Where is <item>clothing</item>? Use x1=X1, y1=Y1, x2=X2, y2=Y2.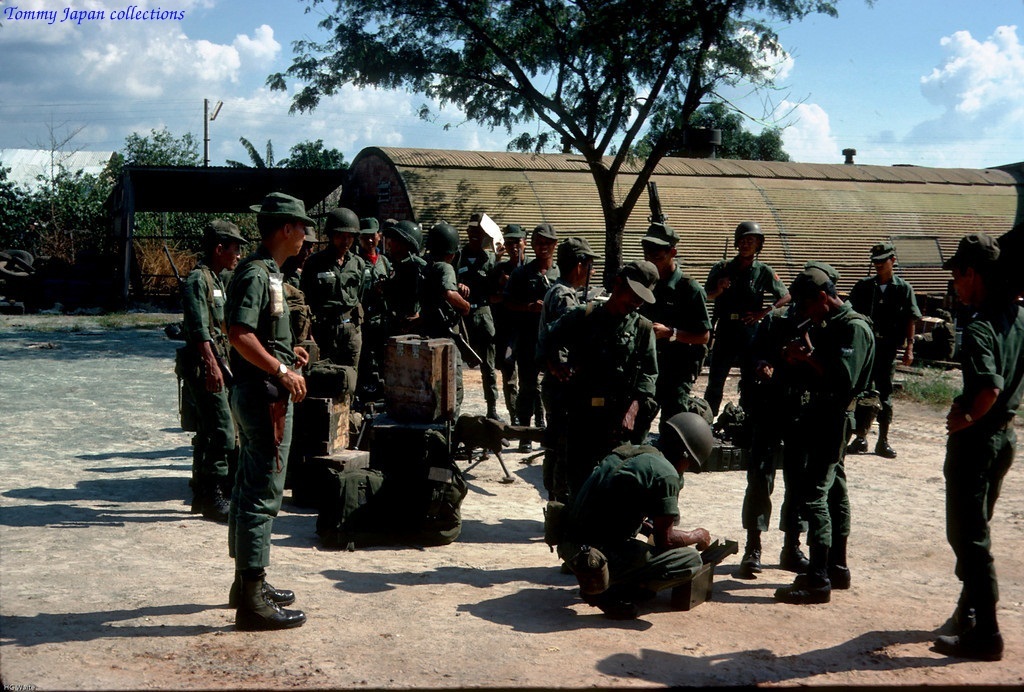
x1=489, y1=254, x2=521, y2=380.
